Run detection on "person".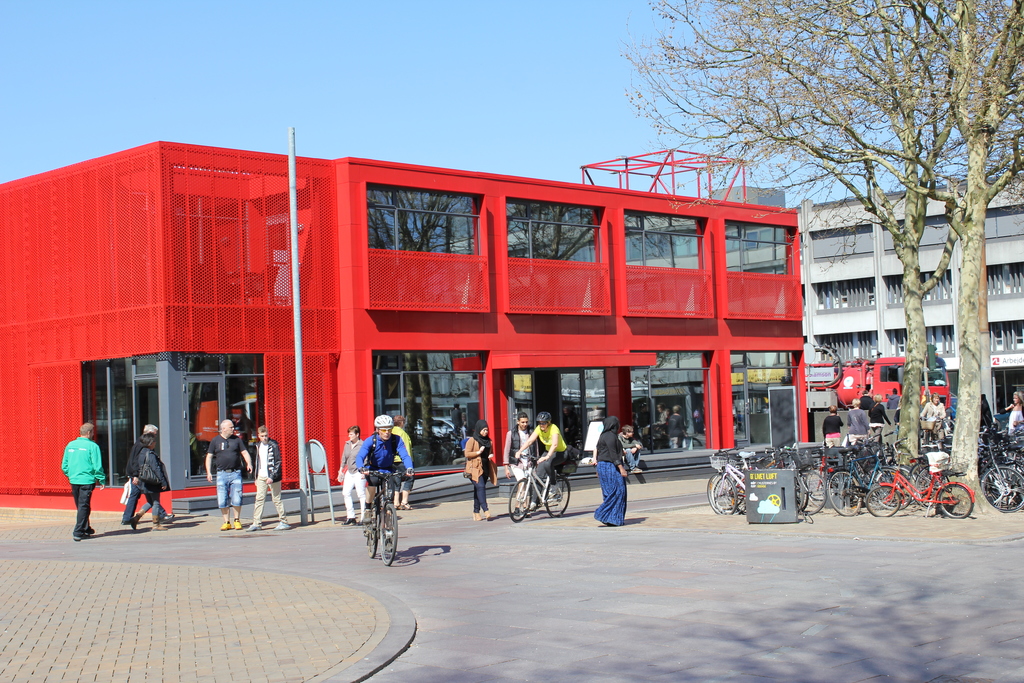
Result: (x1=822, y1=407, x2=846, y2=444).
